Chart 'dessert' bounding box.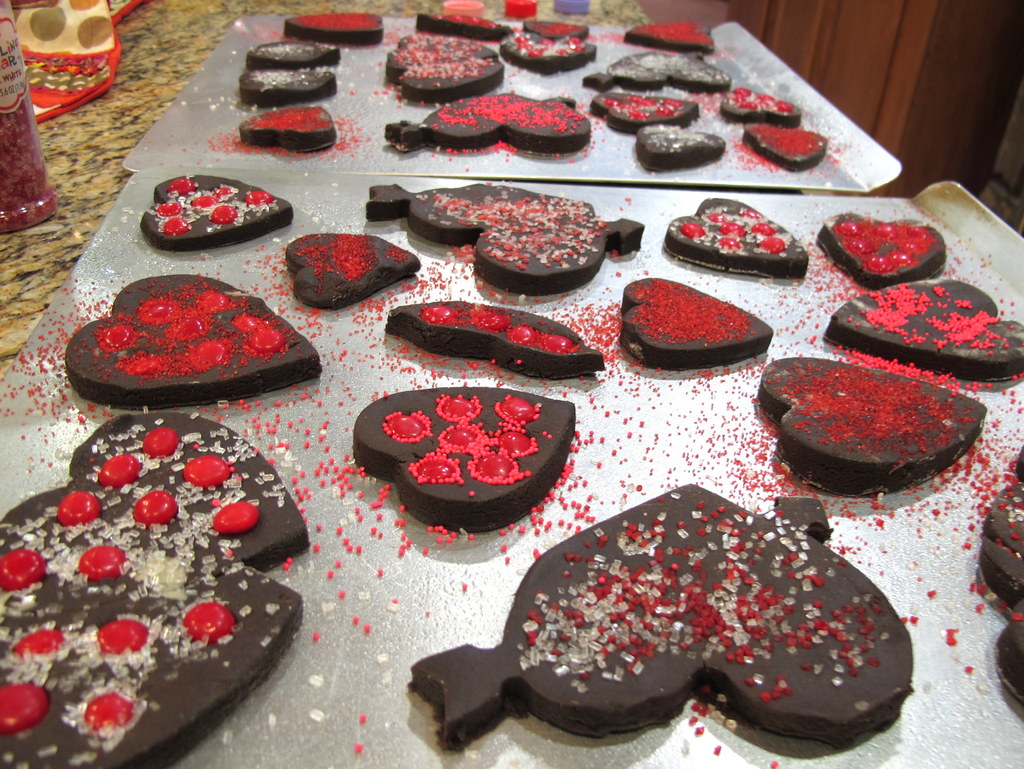
Charted: locate(976, 448, 1023, 707).
